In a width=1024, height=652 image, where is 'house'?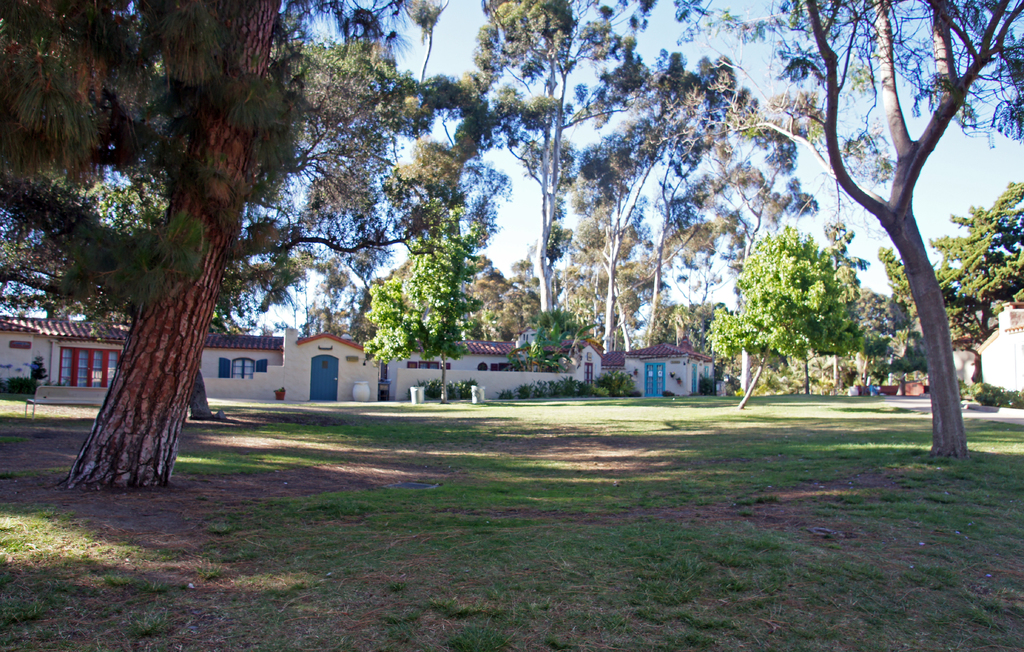
[x1=278, y1=322, x2=390, y2=406].
